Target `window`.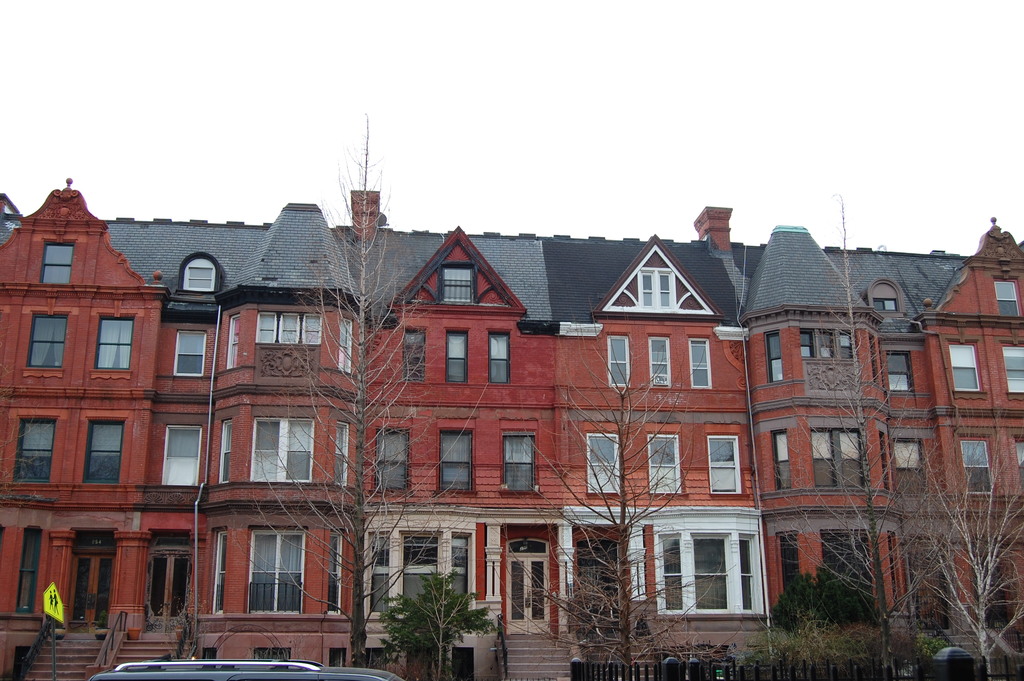
Target region: 884:353:911:387.
